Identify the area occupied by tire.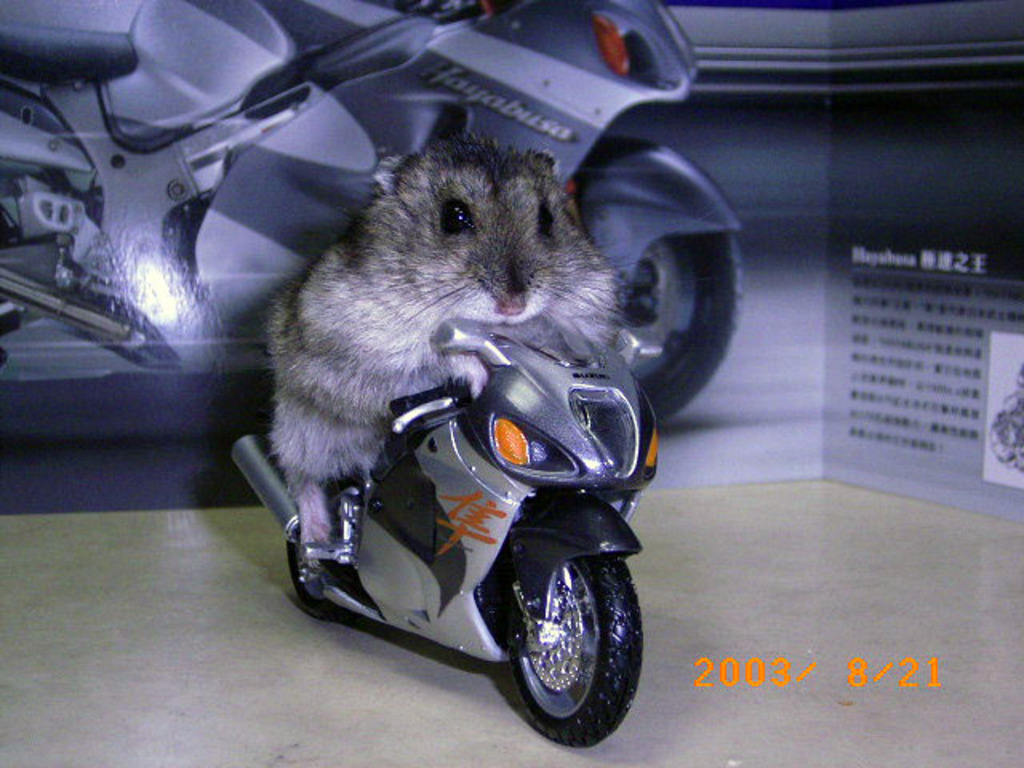
Area: rect(283, 475, 360, 618).
